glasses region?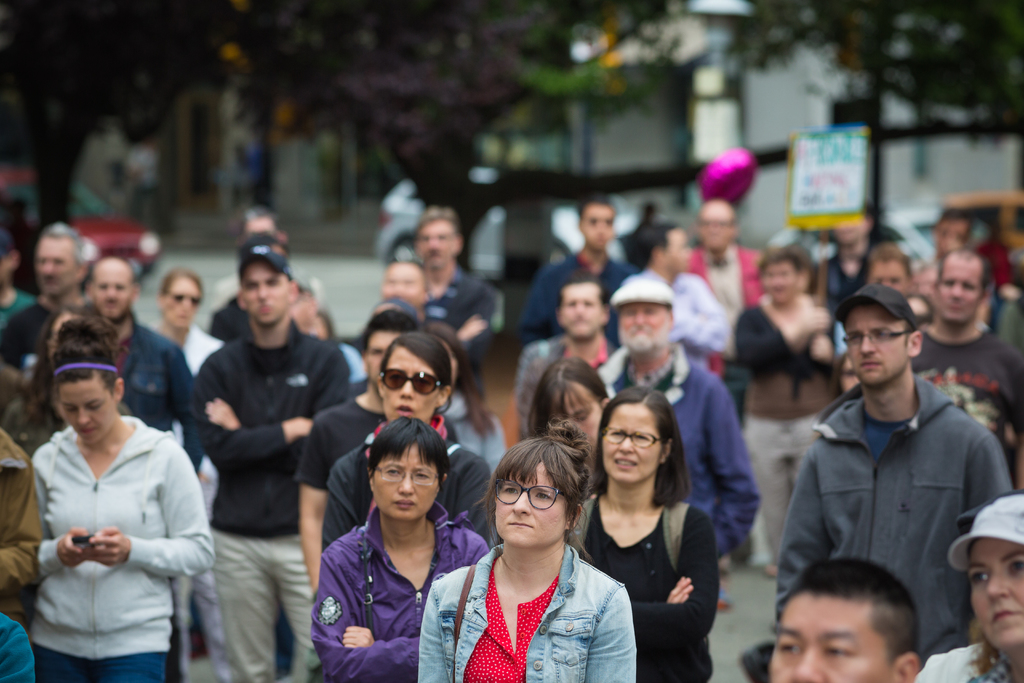
x1=604 y1=428 x2=668 y2=450
